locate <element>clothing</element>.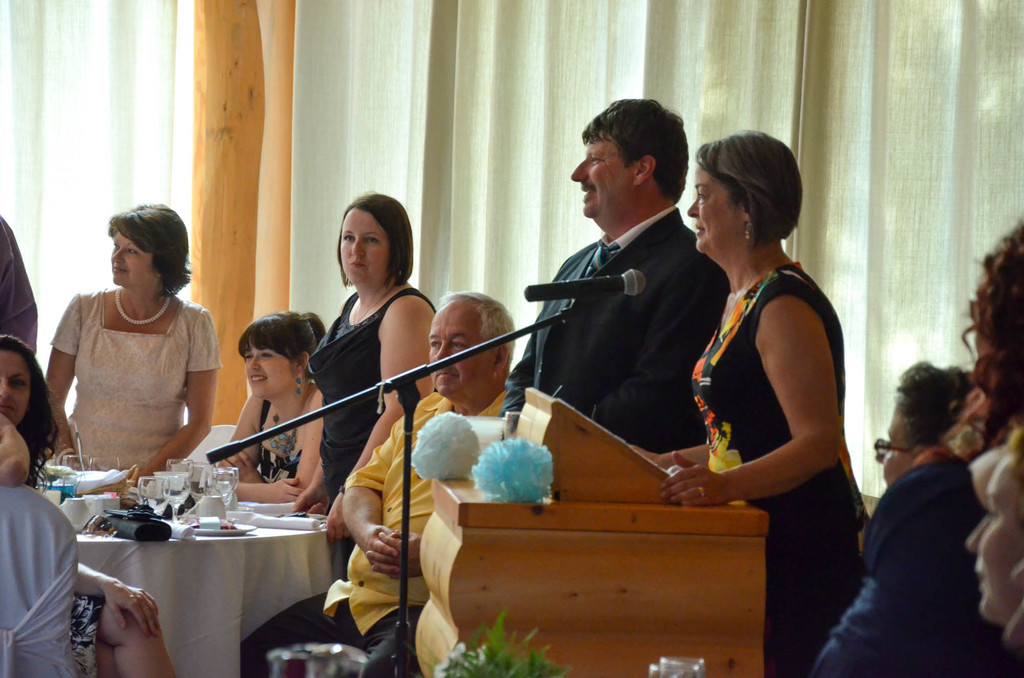
Bounding box: bbox=(49, 269, 216, 482).
